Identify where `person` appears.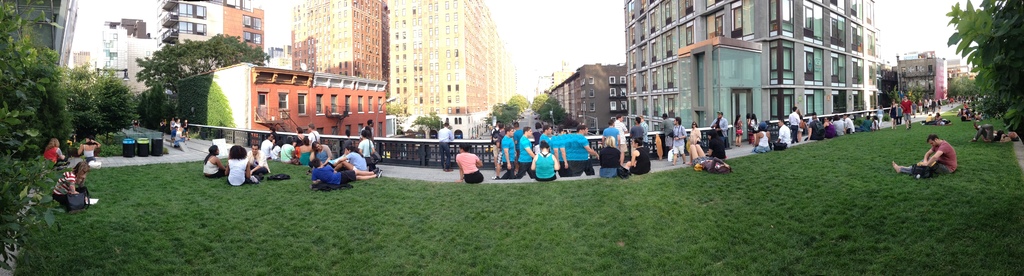
Appears at bbox=(630, 115, 645, 158).
